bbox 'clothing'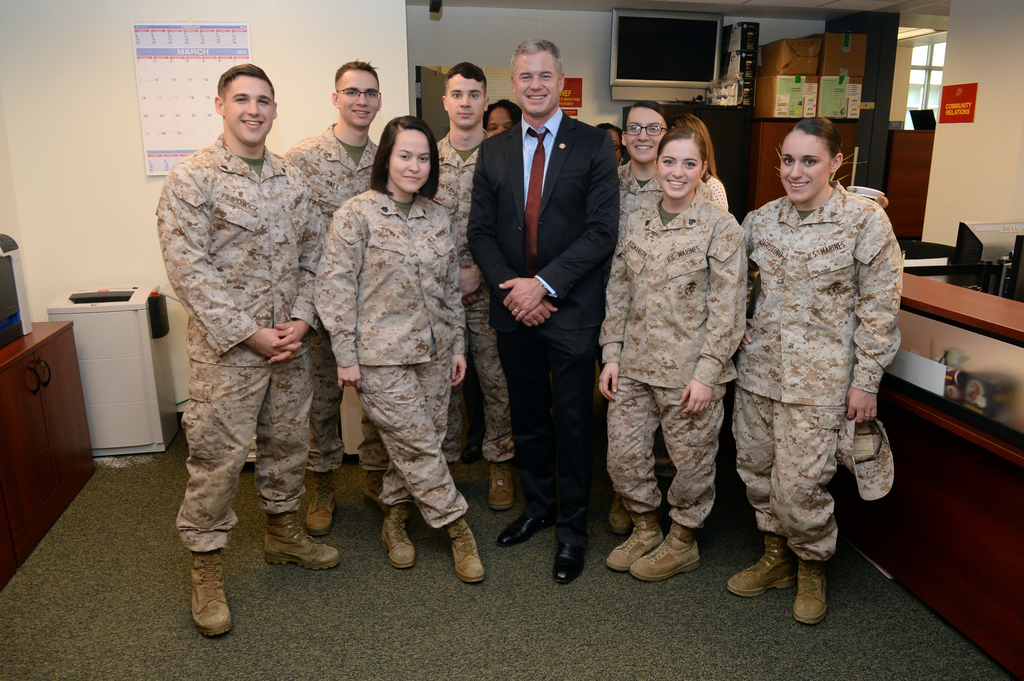
{"x1": 589, "y1": 183, "x2": 753, "y2": 531}
